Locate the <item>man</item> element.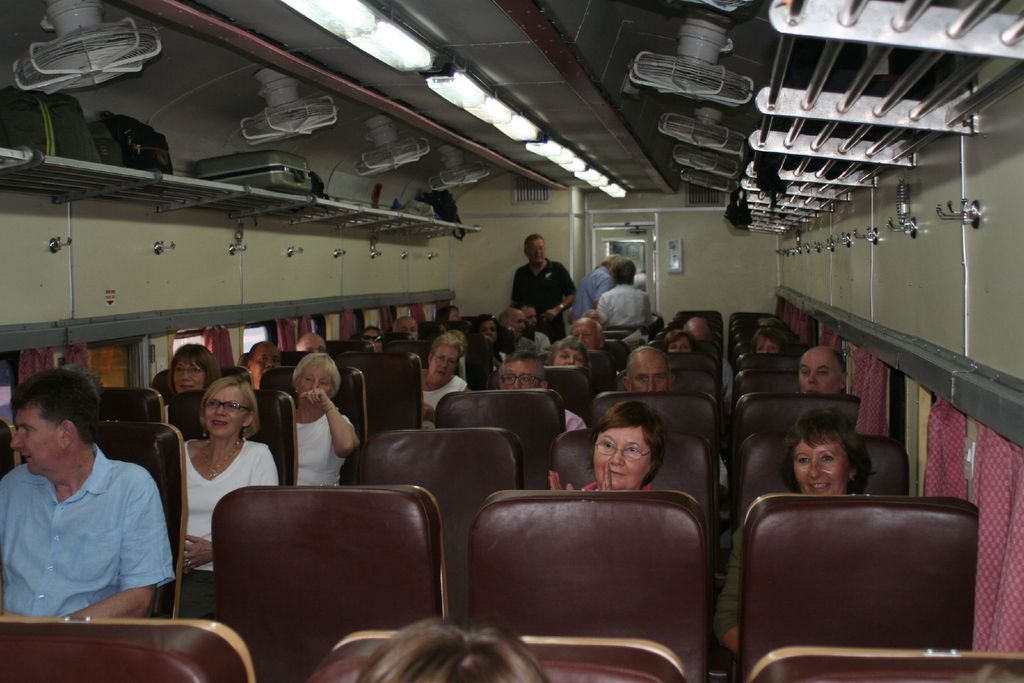
Element bbox: region(499, 352, 584, 432).
